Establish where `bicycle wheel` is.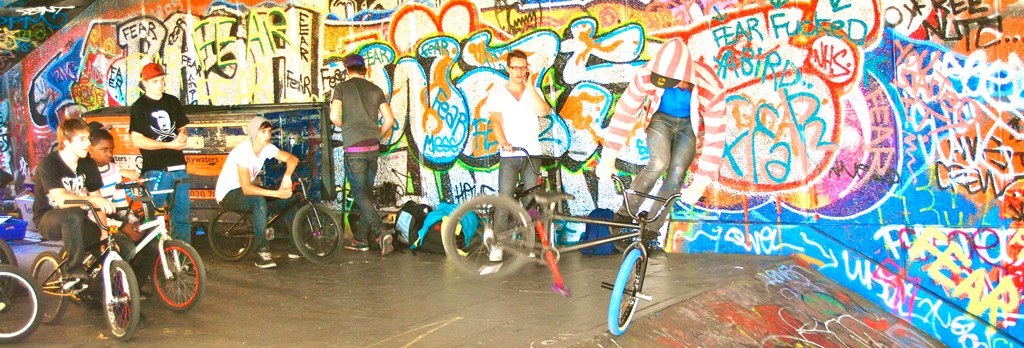
Established at box(206, 205, 266, 258).
